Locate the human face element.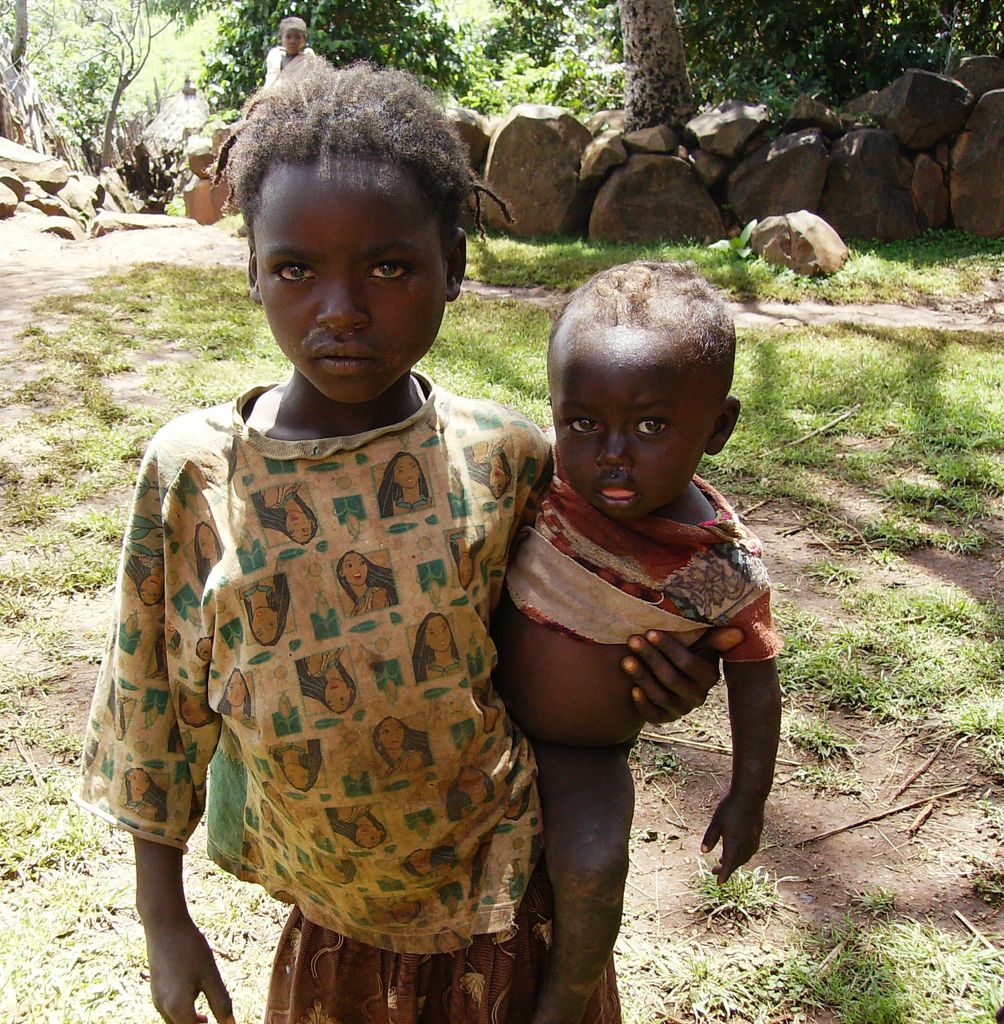
Element bbox: bbox=[282, 765, 313, 793].
